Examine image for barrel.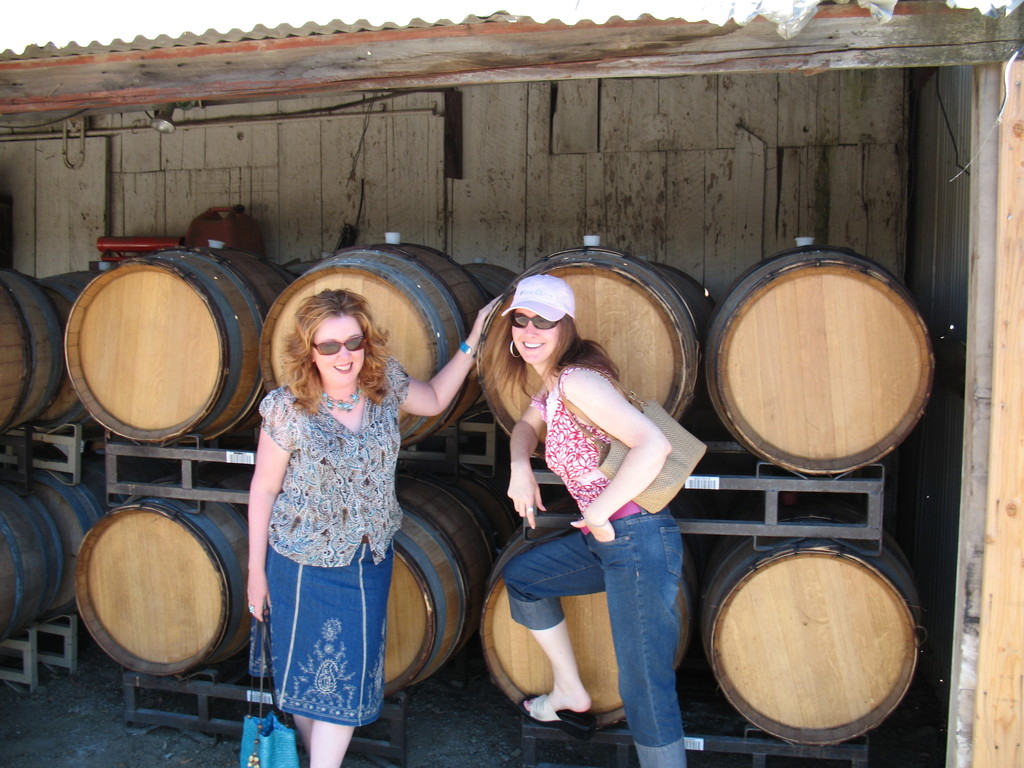
Examination result: (705, 508, 915, 743).
